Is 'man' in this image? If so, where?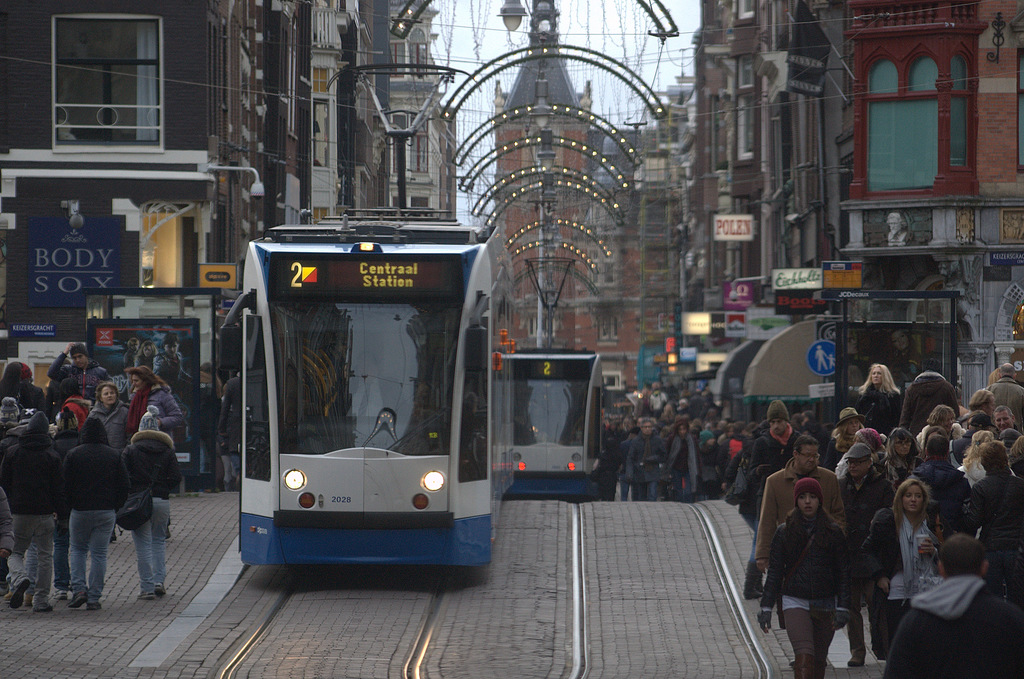
Yes, at rect(885, 213, 906, 241).
